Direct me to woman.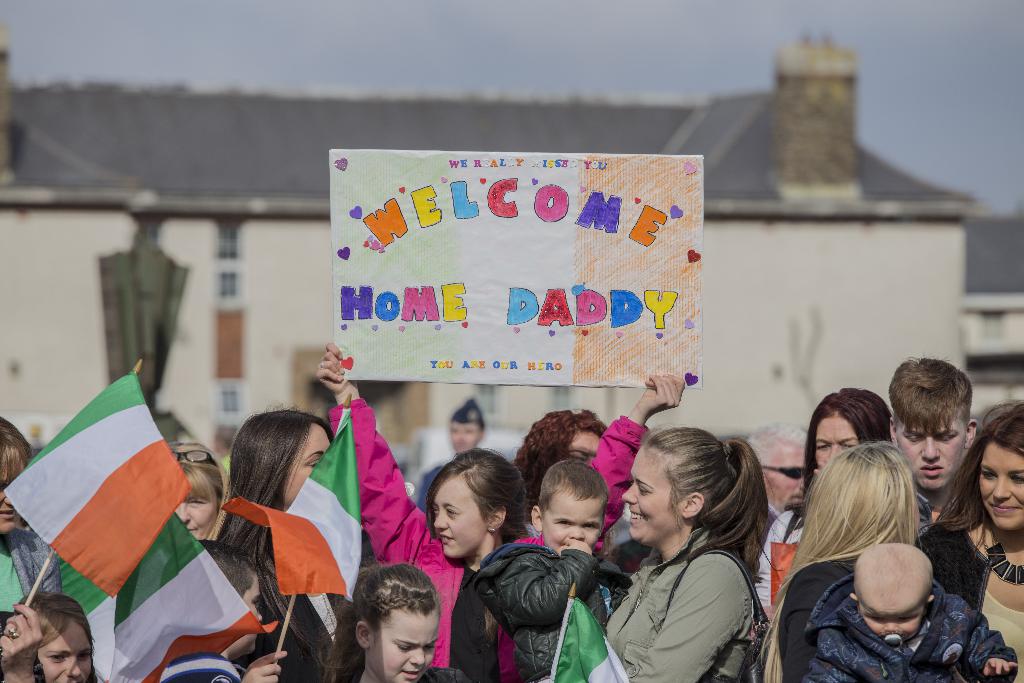
Direction: box=[915, 395, 1023, 682].
